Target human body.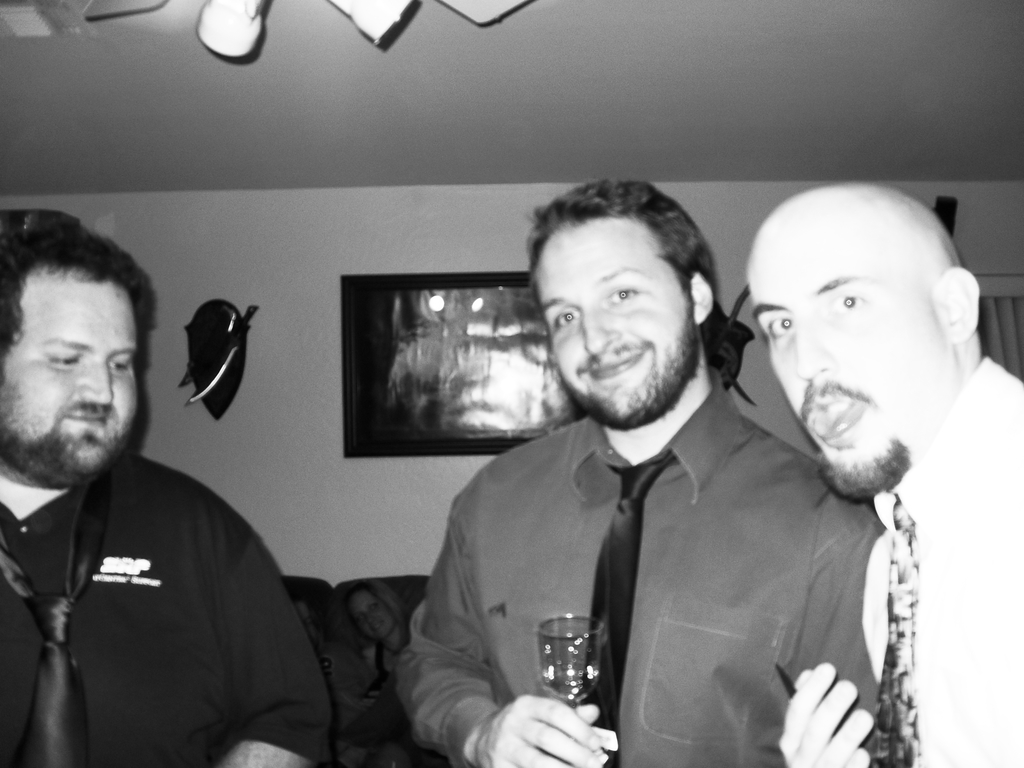
Target region: detection(744, 183, 1023, 767).
